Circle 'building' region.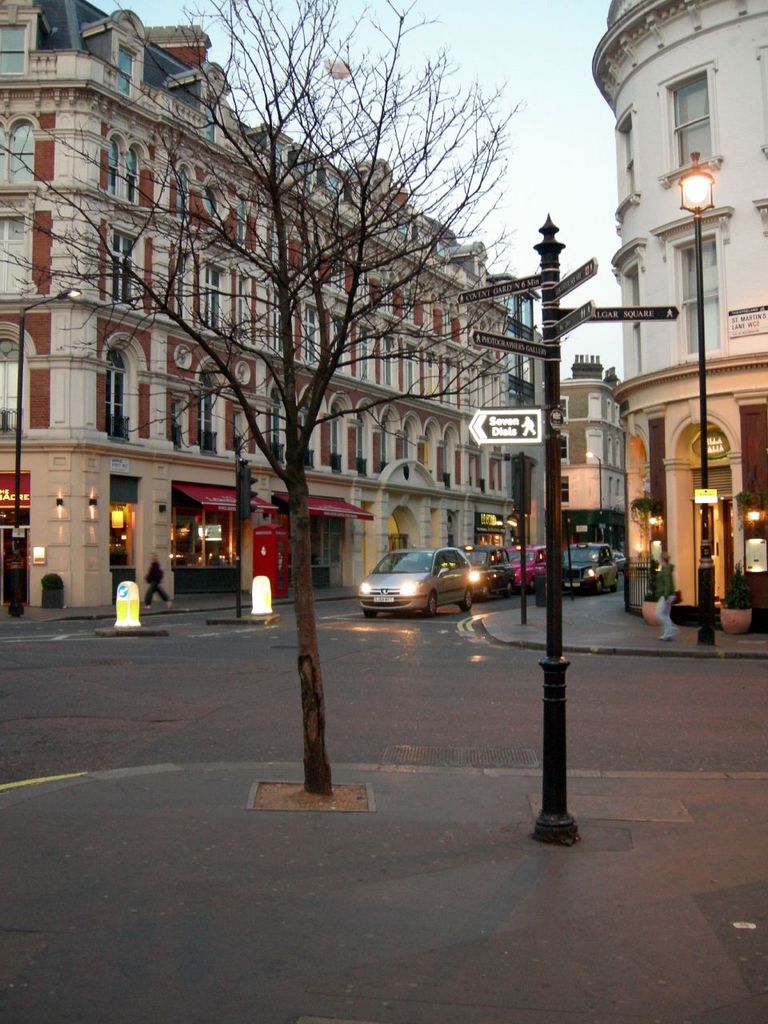
Region: [590,0,767,631].
